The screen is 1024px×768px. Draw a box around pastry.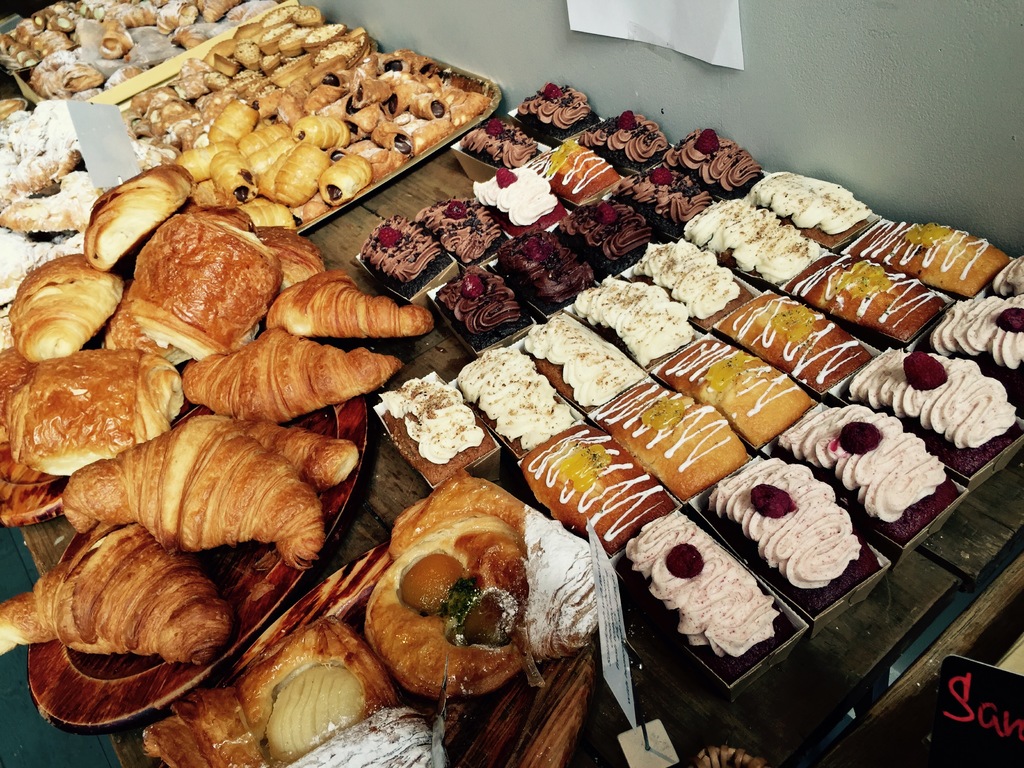
region(618, 161, 712, 232).
